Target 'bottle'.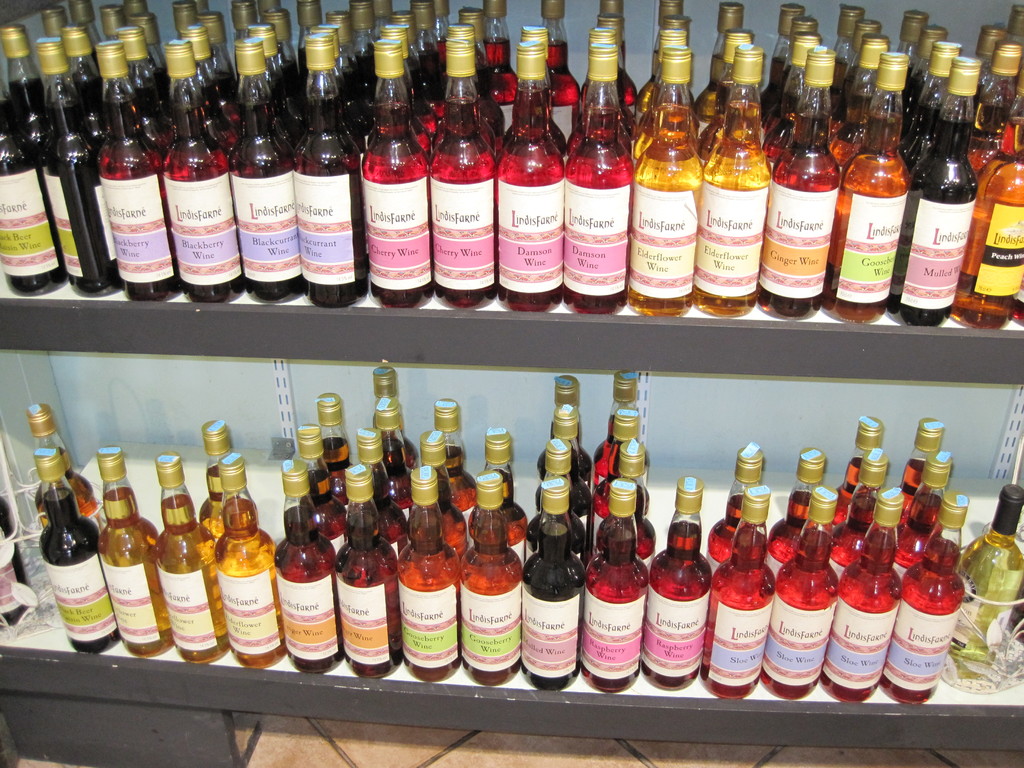
Target region: Rect(760, 17, 820, 145).
